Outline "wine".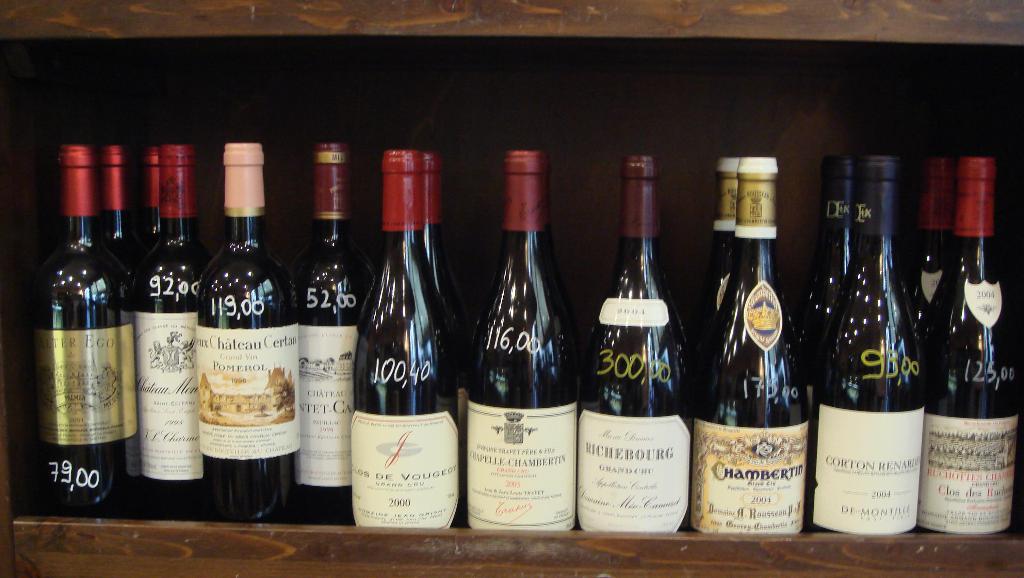
Outline: BBox(924, 148, 1016, 541).
